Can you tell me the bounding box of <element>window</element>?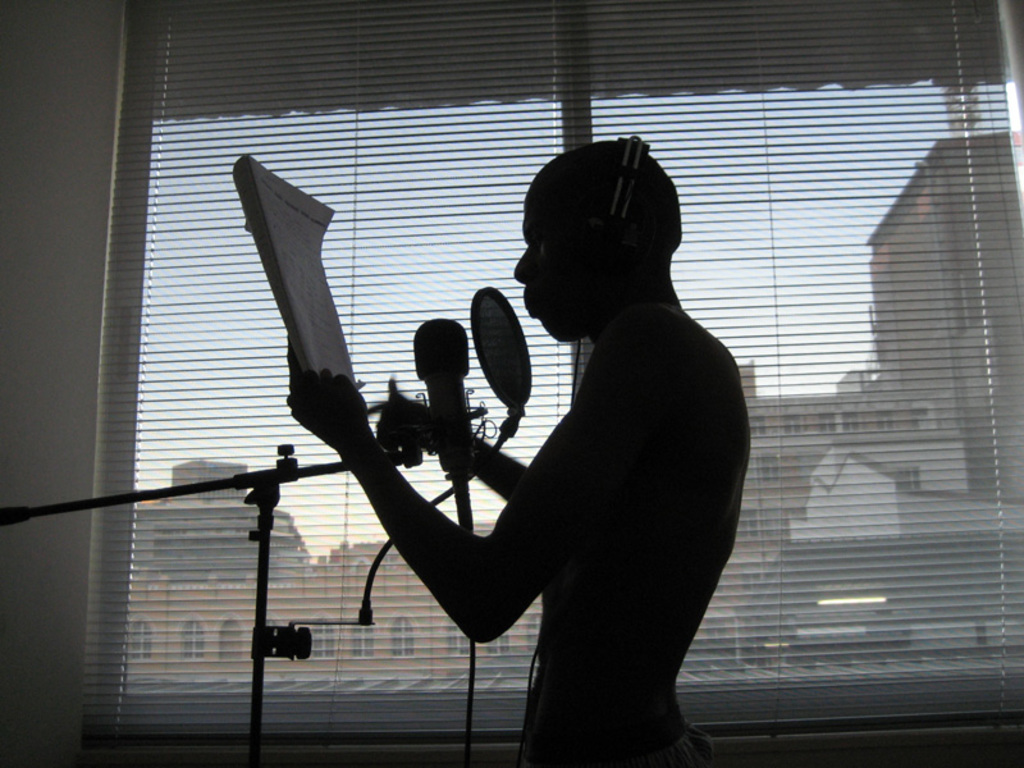
box(818, 413, 837, 433).
